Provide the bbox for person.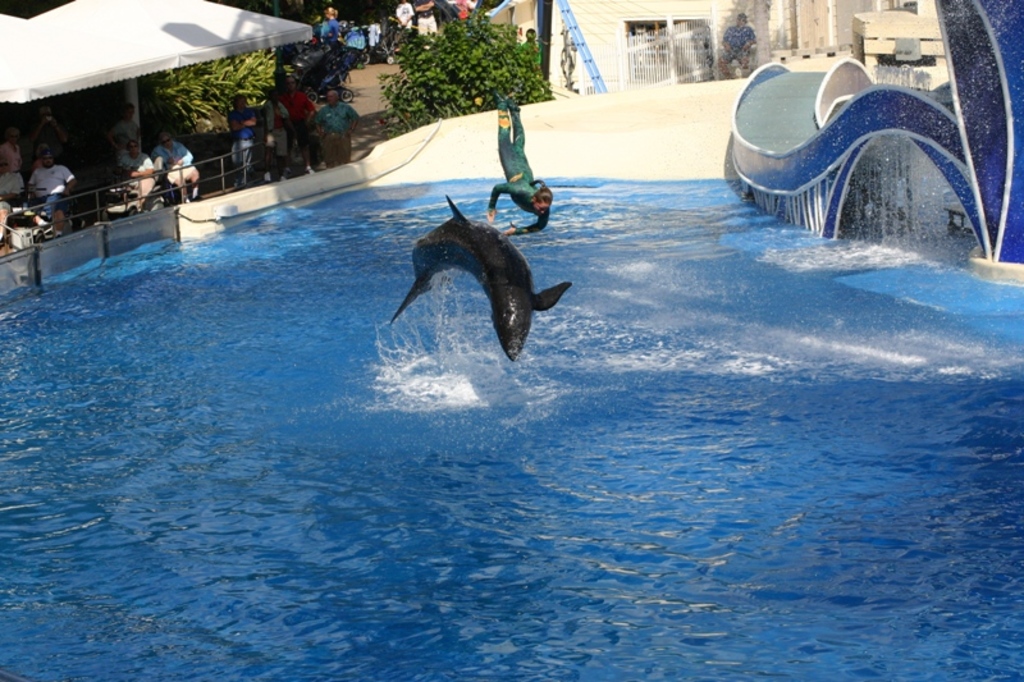
rect(280, 73, 311, 179).
